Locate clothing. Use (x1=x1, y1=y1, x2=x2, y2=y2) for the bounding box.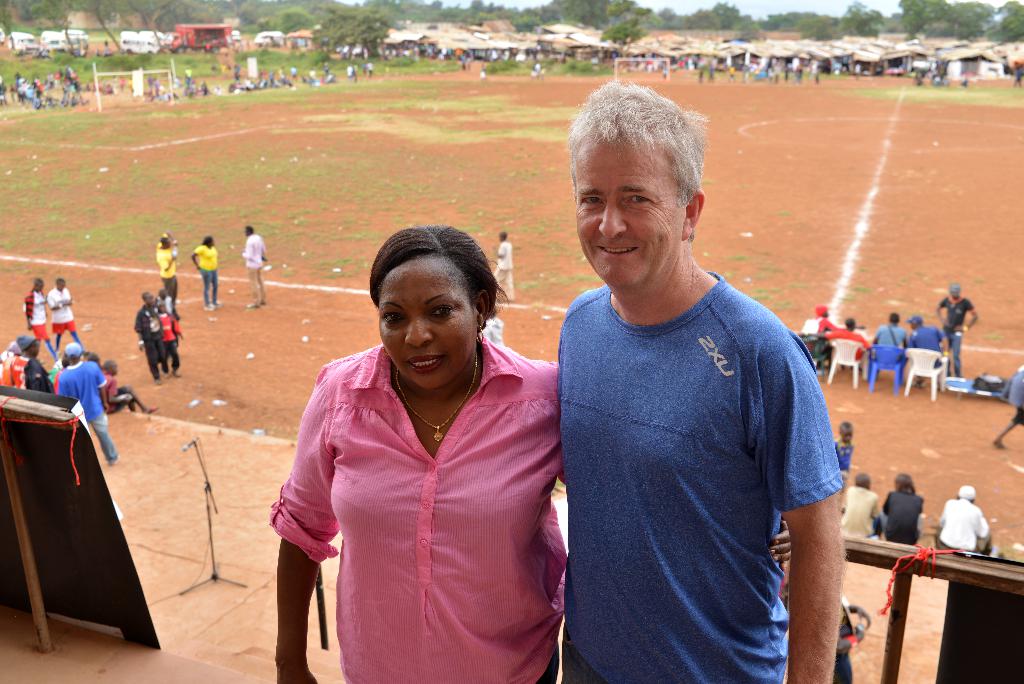
(x1=482, y1=313, x2=504, y2=343).
